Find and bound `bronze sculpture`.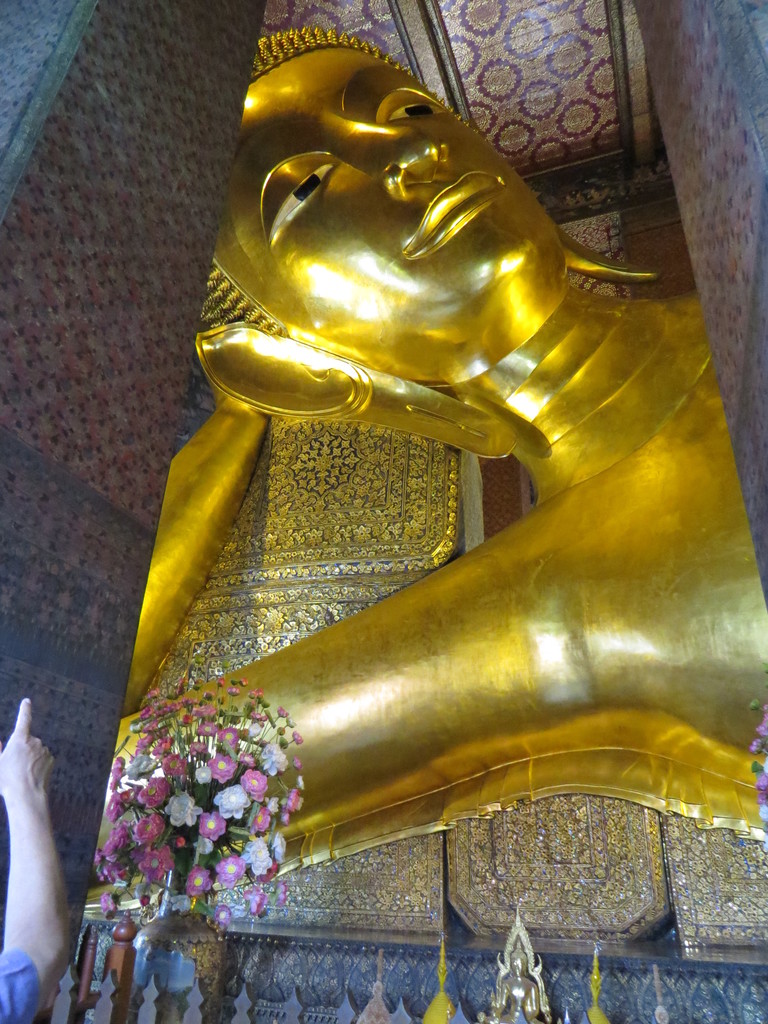
Bound: <box>124,25,767,848</box>.
